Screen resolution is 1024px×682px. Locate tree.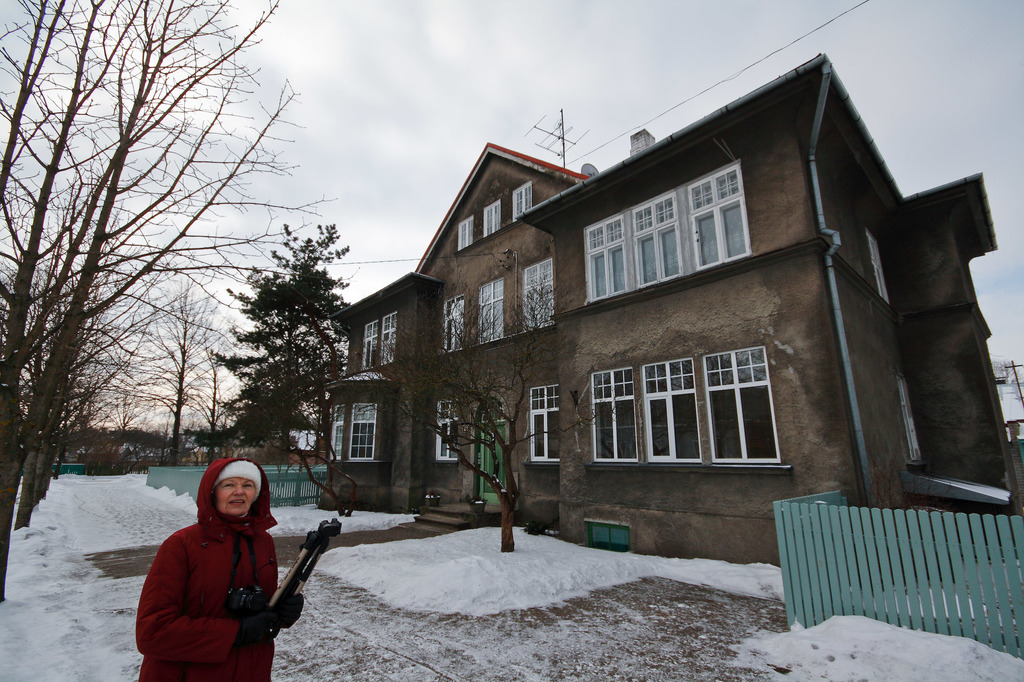
(left=365, top=286, right=632, bottom=555).
